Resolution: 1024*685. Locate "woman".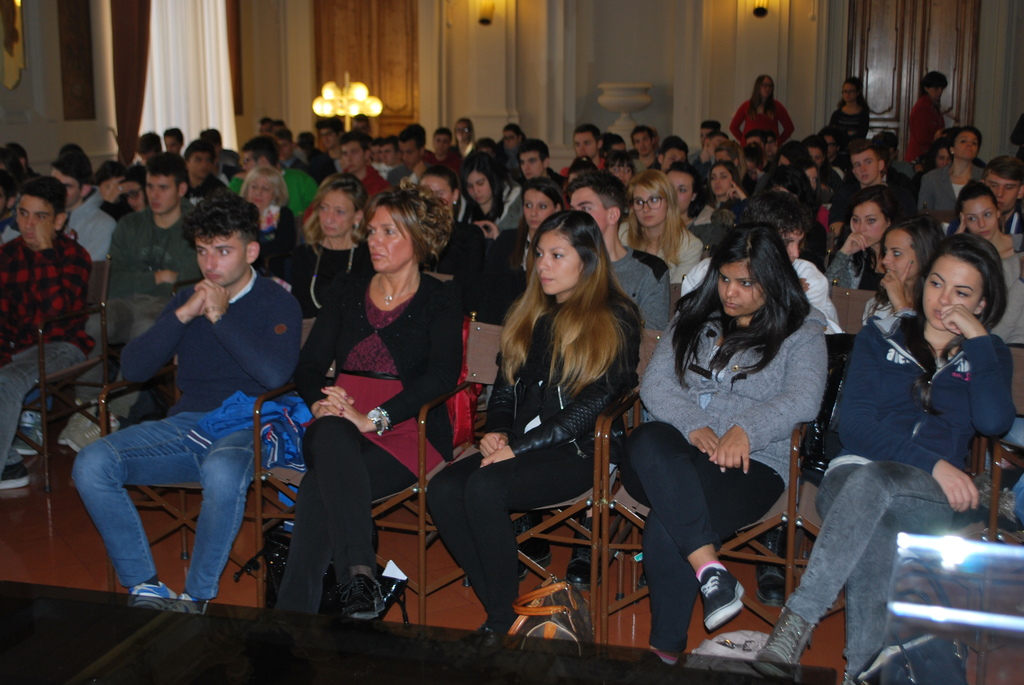
select_region(826, 77, 874, 140).
